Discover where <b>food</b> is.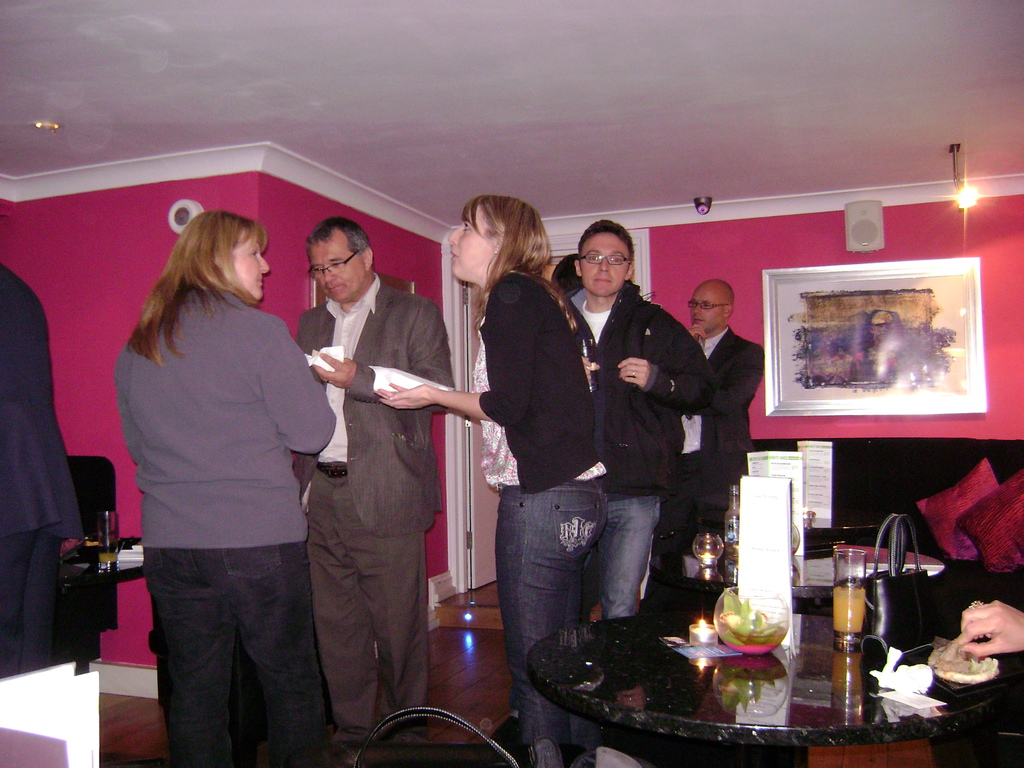
Discovered at l=925, t=633, r=997, b=682.
